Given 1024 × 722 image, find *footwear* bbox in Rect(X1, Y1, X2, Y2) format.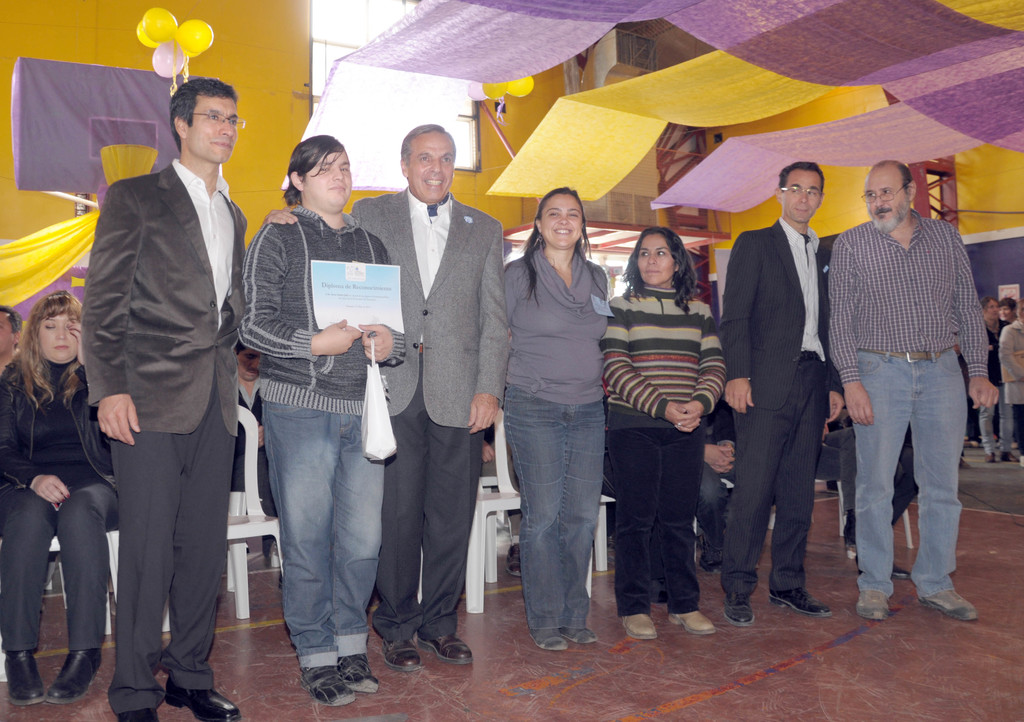
Rect(48, 648, 102, 703).
